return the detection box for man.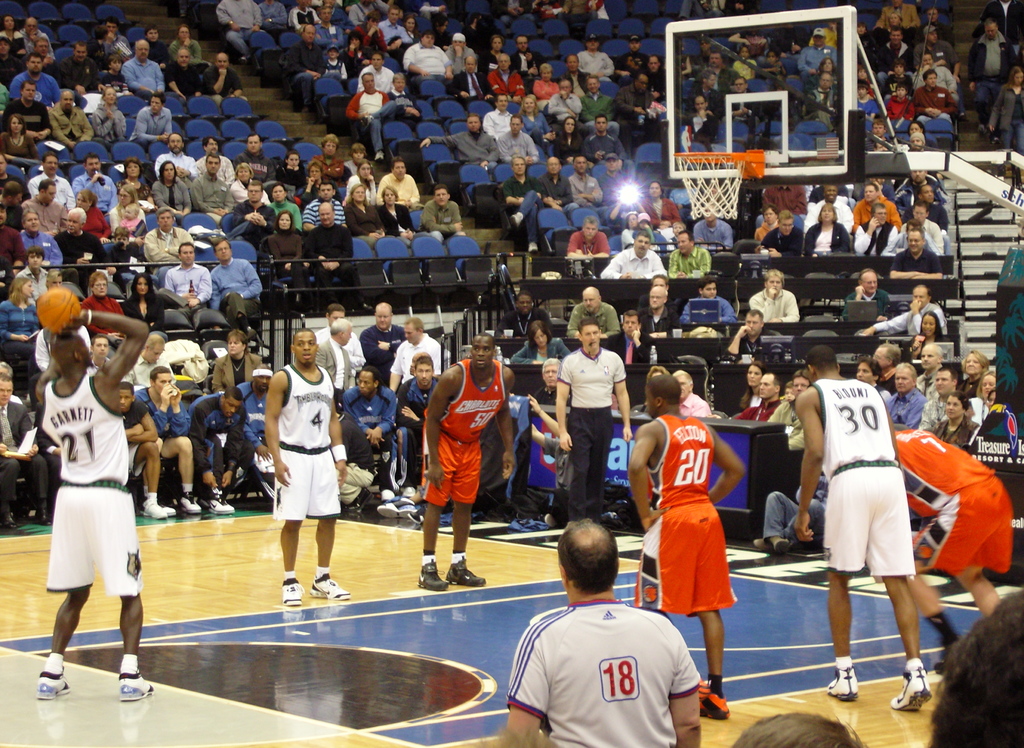
l=890, t=167, r=948, b=194.
